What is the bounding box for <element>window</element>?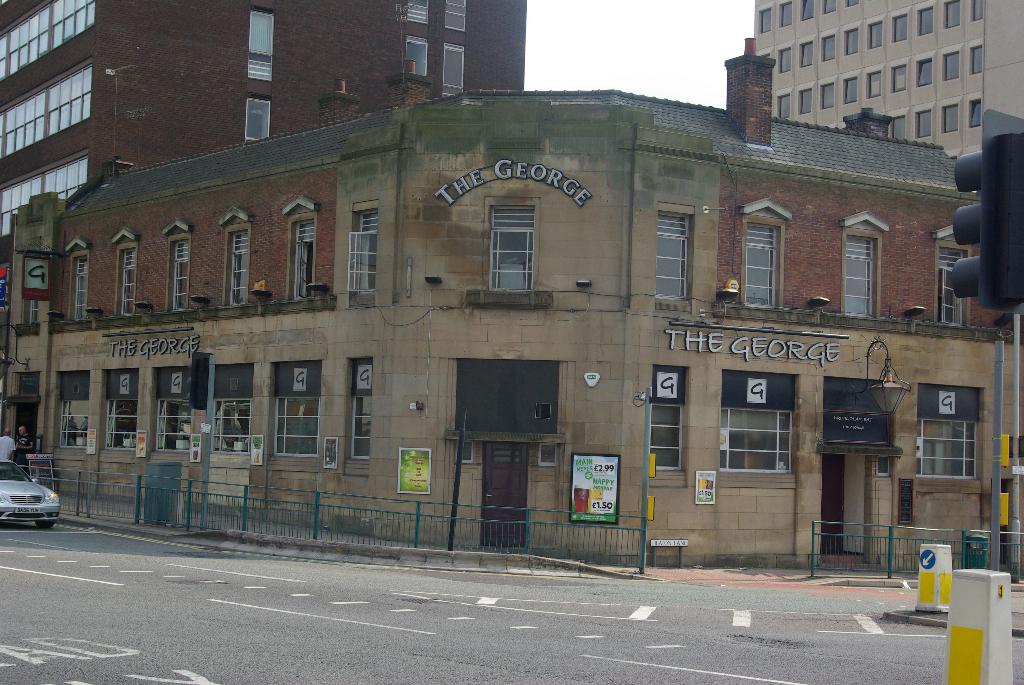
[918,106,935,136].
